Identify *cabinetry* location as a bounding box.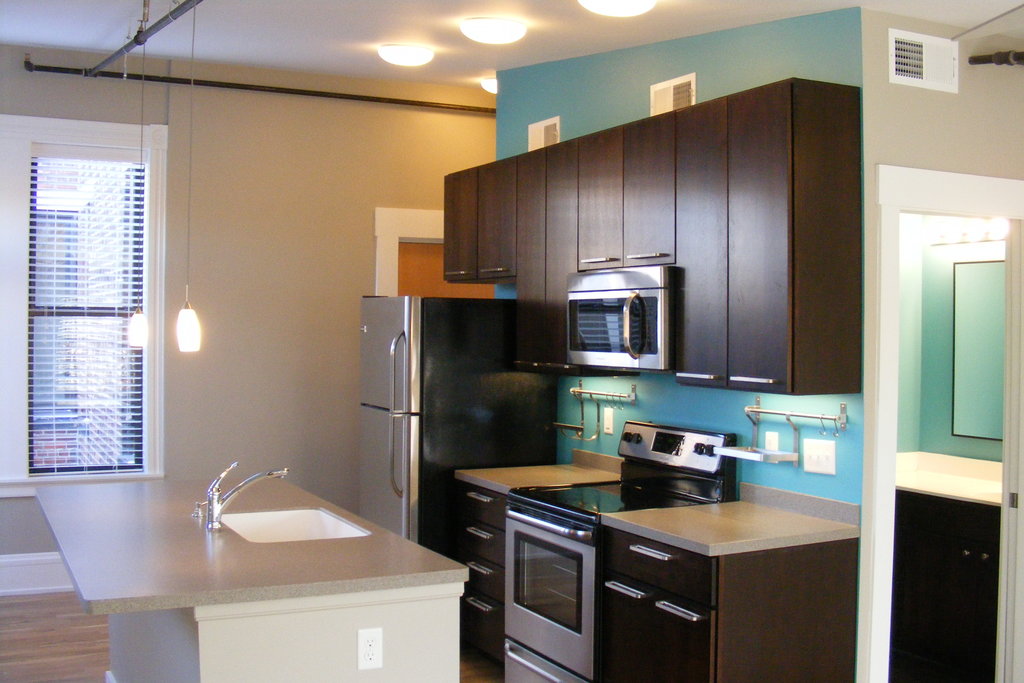
box(33, 449, 467, 682).
